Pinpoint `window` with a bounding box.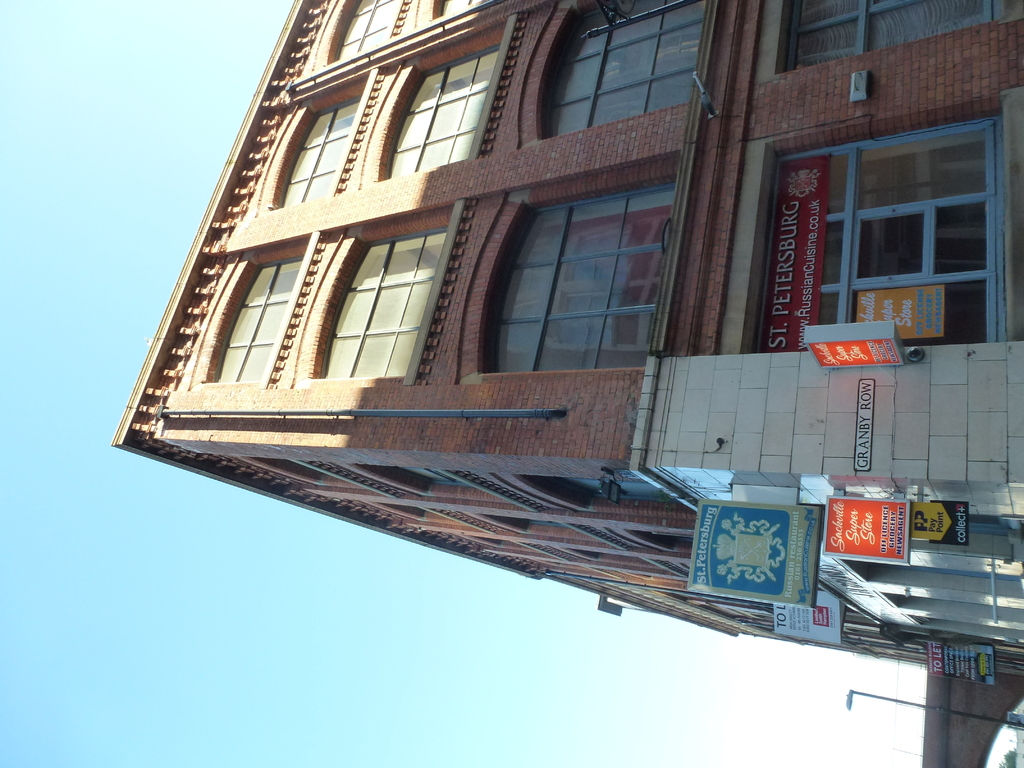
box=[322, 0, 403, 64].
